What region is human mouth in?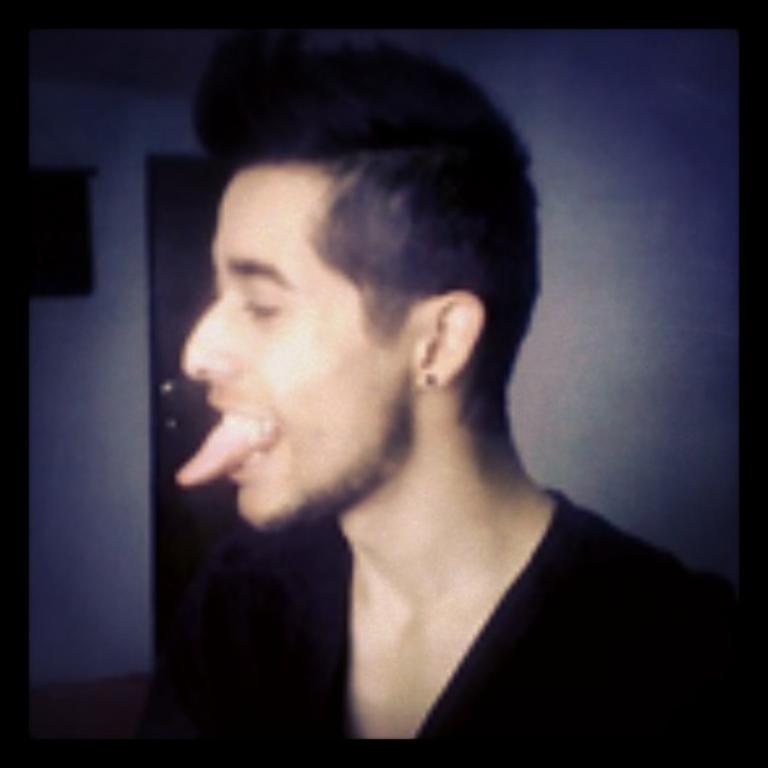
174,396,281,485.
